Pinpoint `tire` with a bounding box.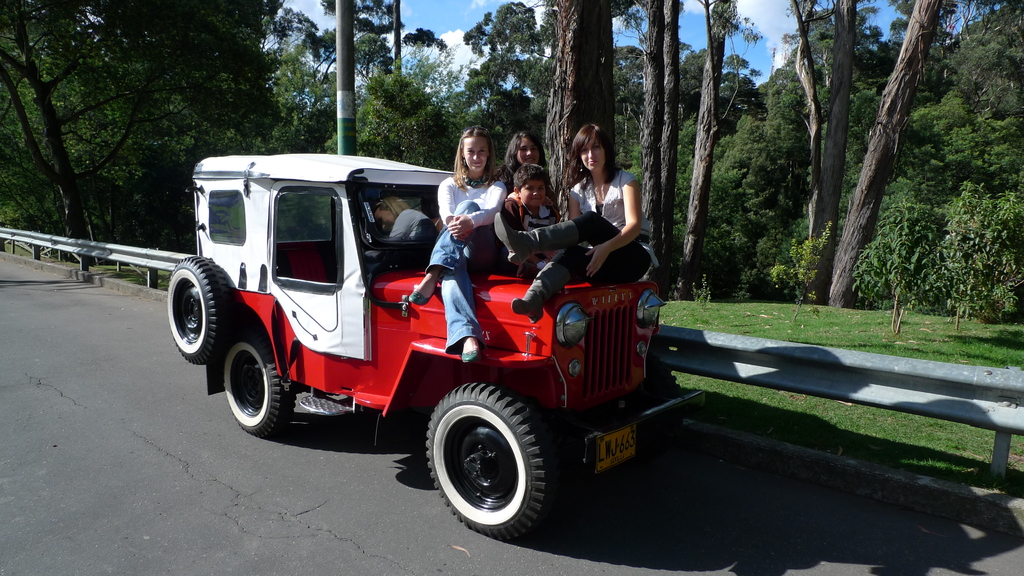
{"x1": 418, "y1": 377, "x2": 556, "y2": 525}.
